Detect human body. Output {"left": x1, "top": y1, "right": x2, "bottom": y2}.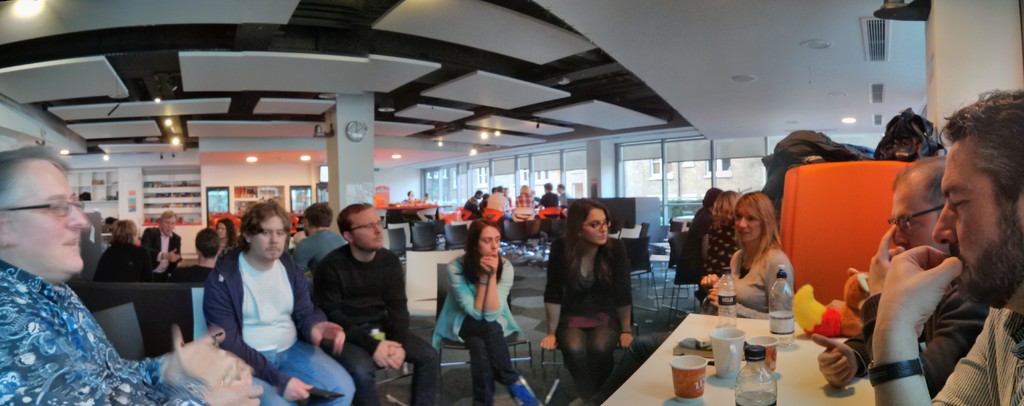
{"left": 545, "top": 193, "right": 646, "bottom": 396}.
